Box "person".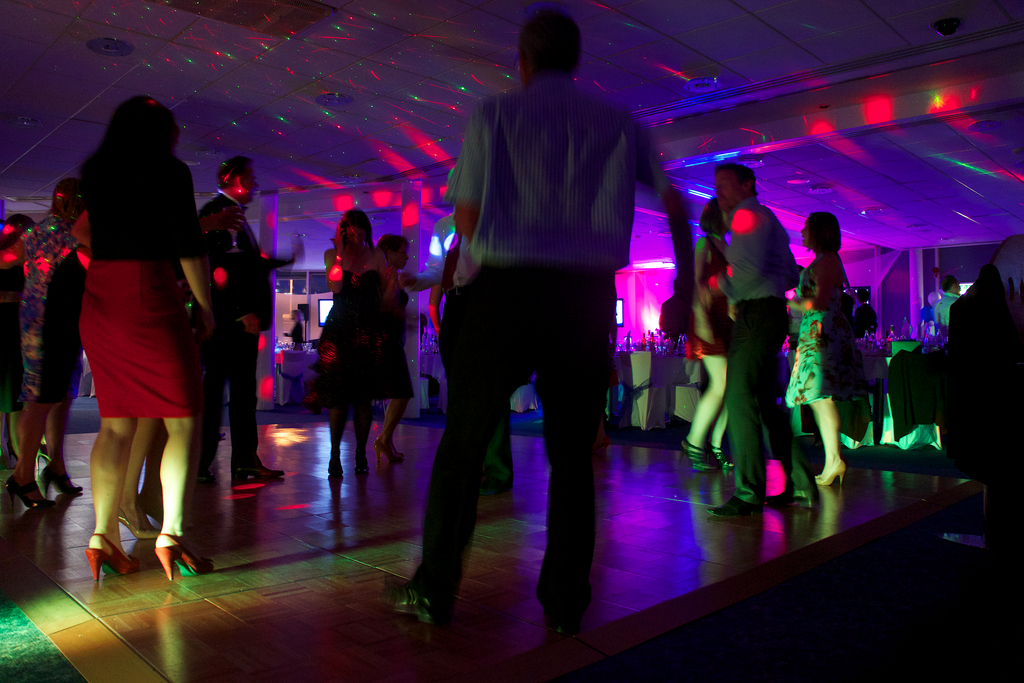
58:86:212:579.
